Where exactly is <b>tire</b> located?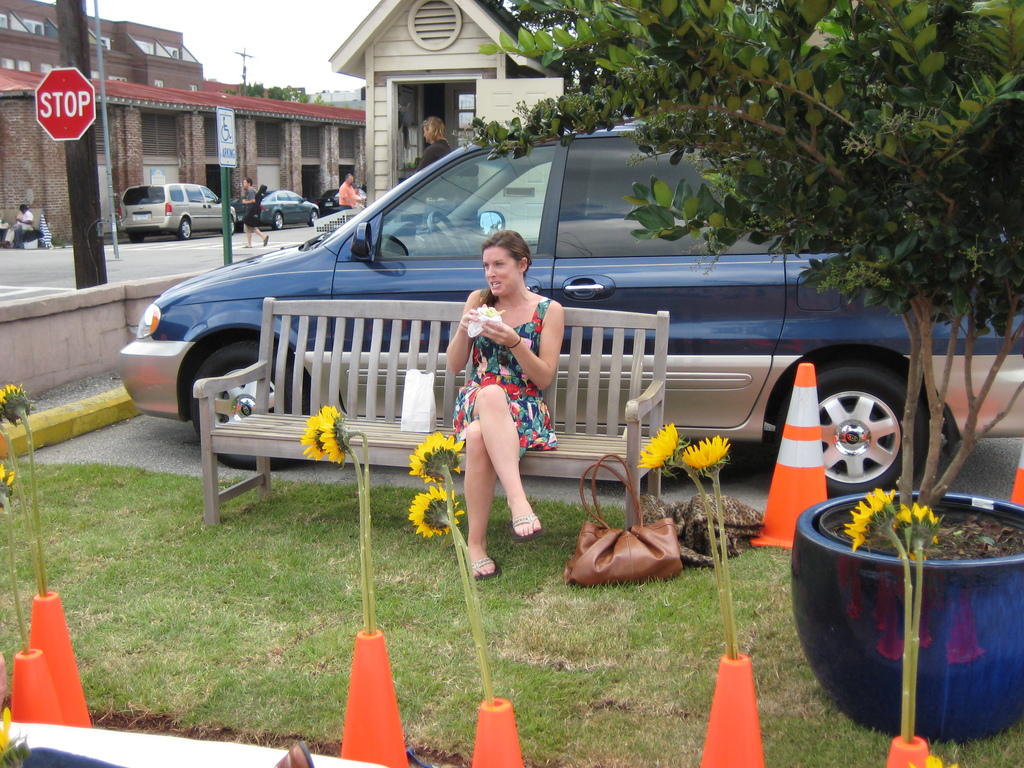
Its bounding box is detection(274, 211, 283, 230).
